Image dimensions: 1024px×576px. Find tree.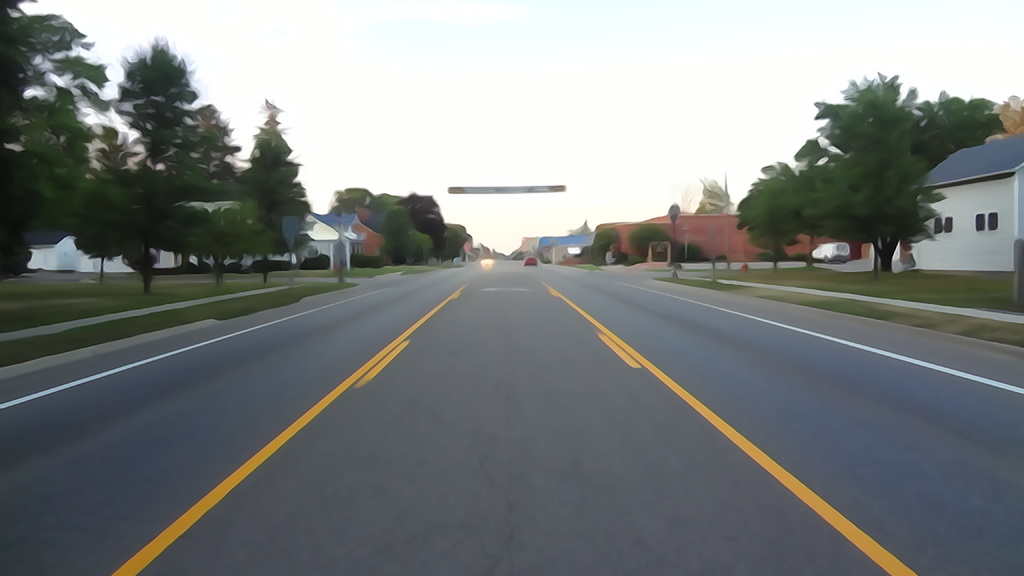
158 103 259 284.
